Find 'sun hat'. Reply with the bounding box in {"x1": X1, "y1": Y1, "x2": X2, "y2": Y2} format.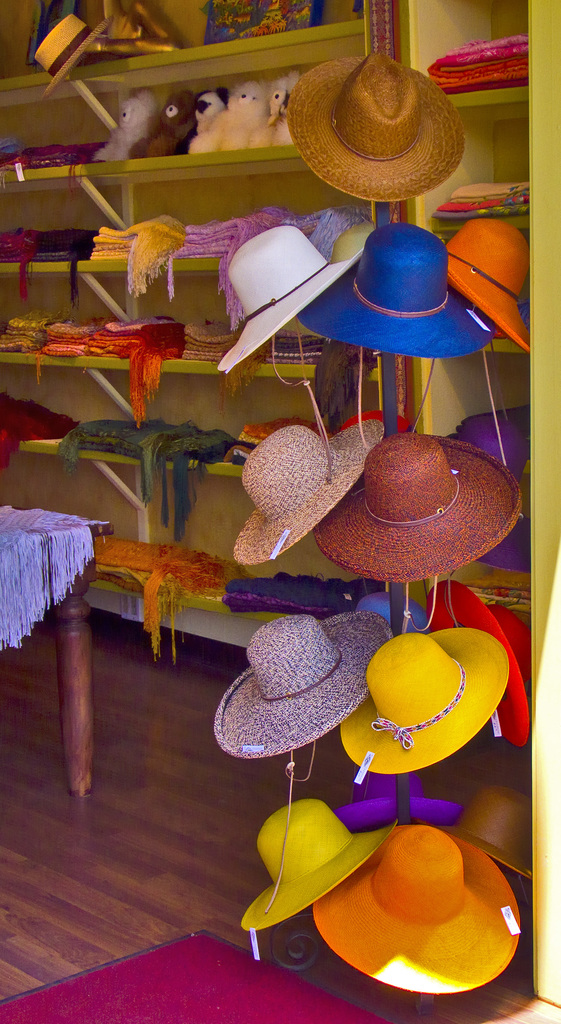
{"x1": 296, "y1": 221, "x2": 504, "y2": 450}.
